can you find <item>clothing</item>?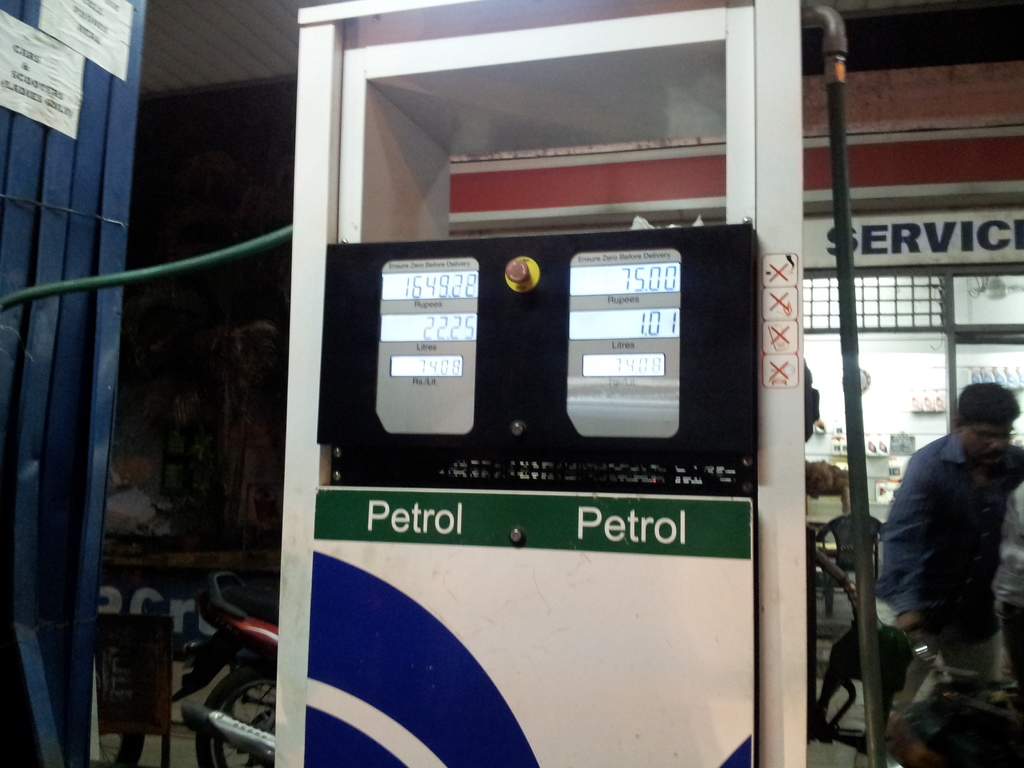
Yes, bounding box: {"left": 871, "top": 388, "right": 1019, "bottom": 695}.
